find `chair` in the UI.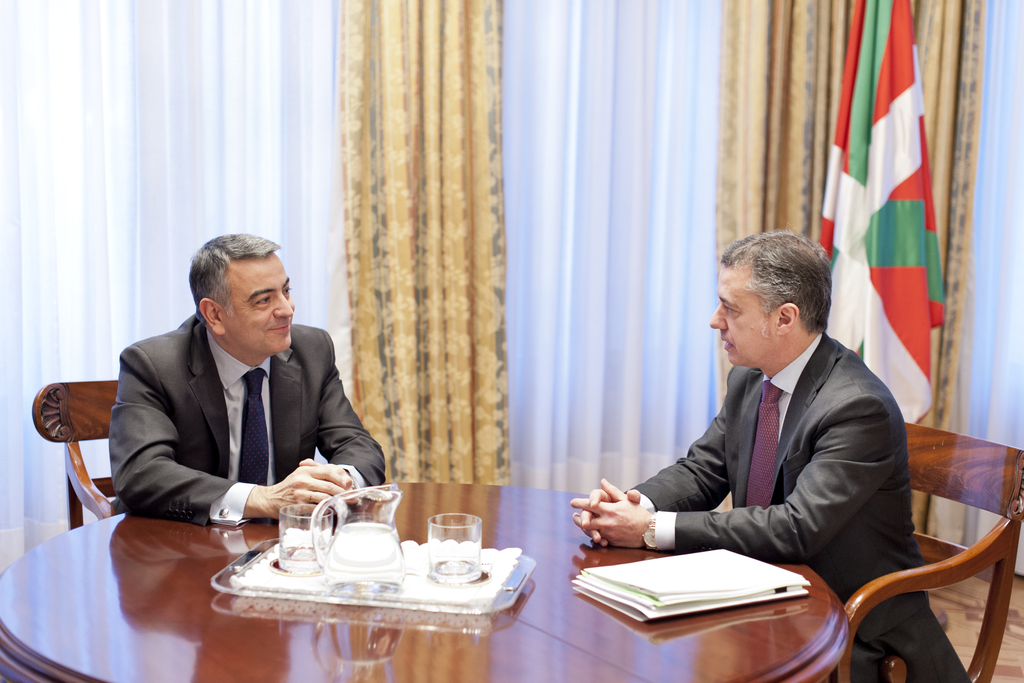
UI element at (807, 353, 1020, 682).
